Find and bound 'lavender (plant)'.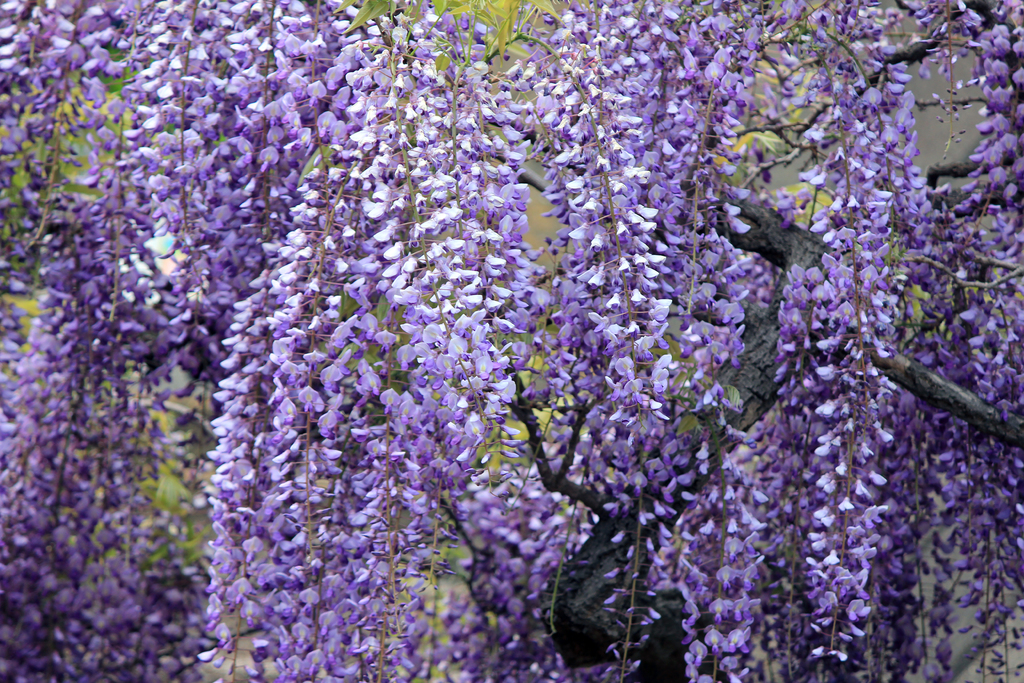
Bound: Rect(541, 6, 669, 469).
